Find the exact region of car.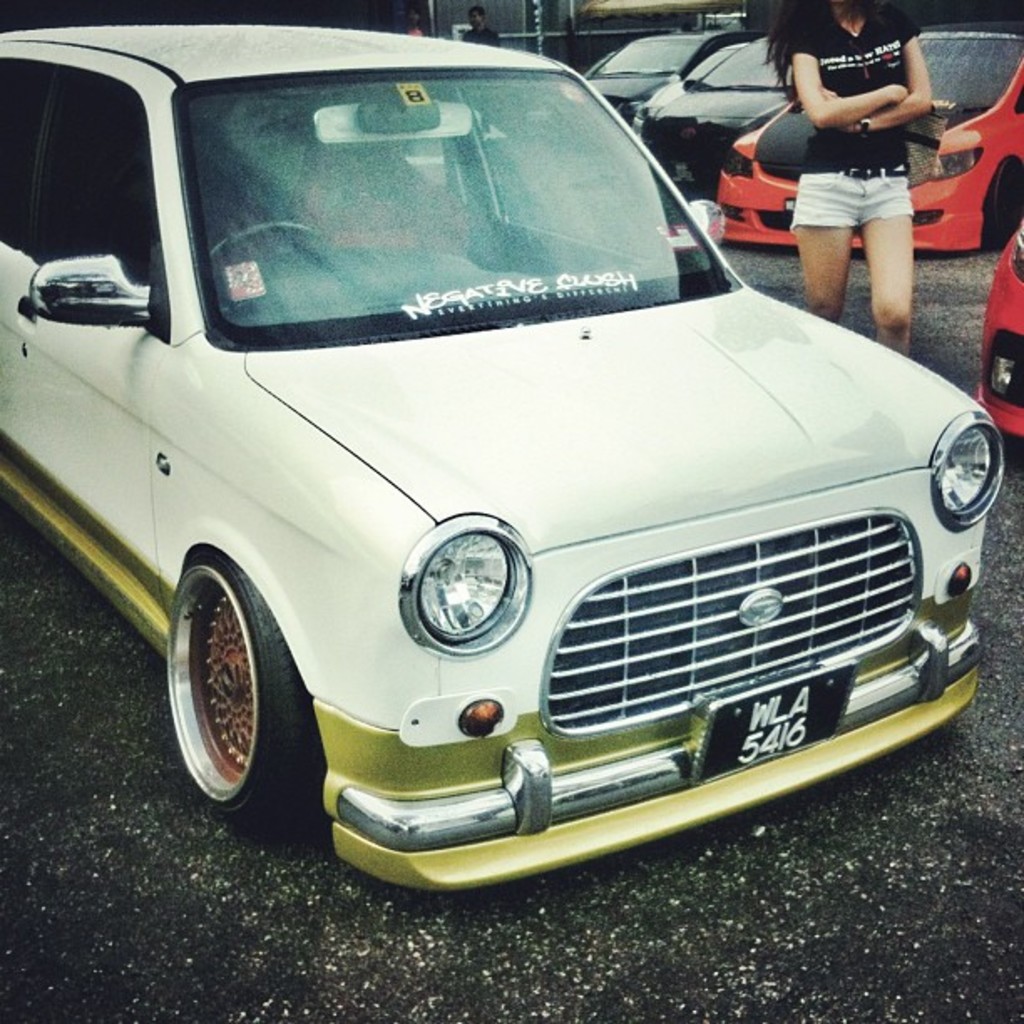
Exact region: locate(974, 223, 1022, 435).
